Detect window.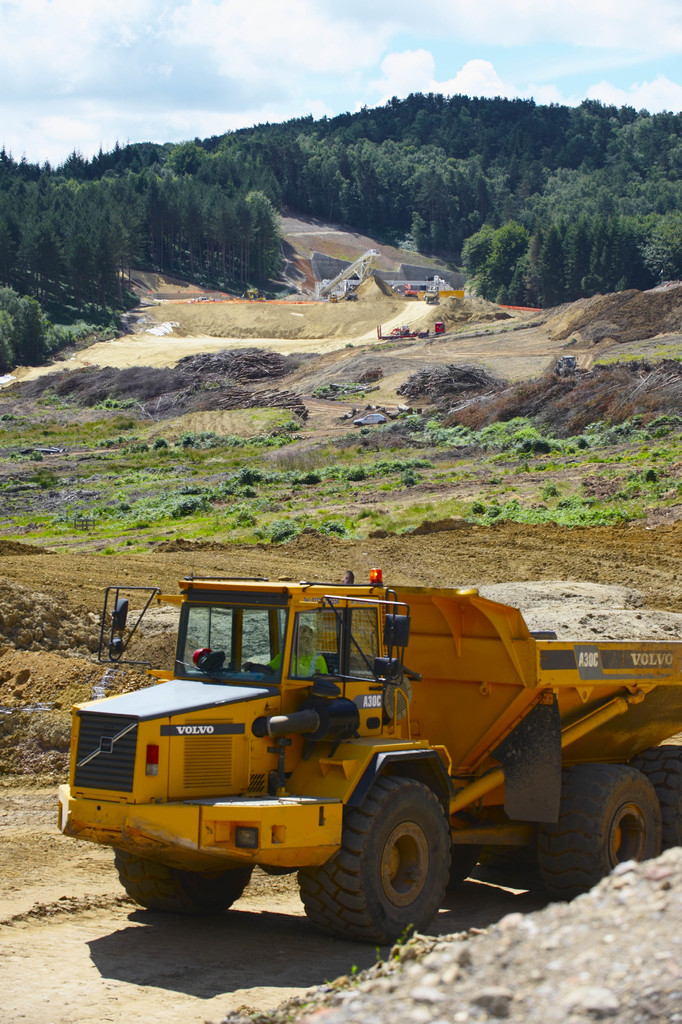
Detected at x1=297, y1=613, x2=382, y2=681.
